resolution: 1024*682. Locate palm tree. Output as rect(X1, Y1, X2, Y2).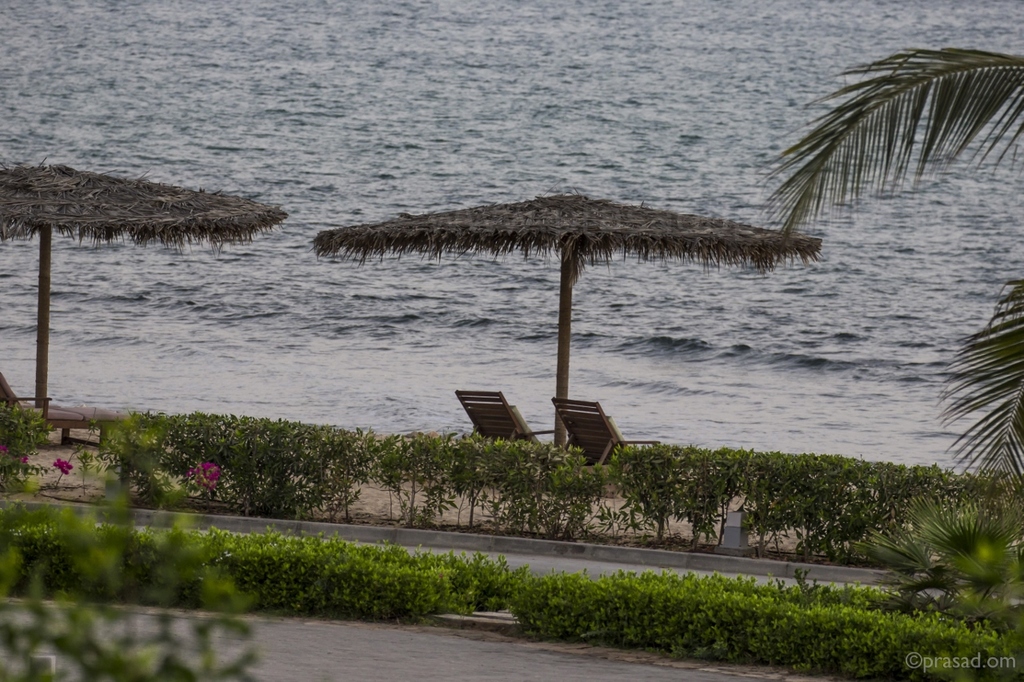
rect(761, 46, 1023, 530).
